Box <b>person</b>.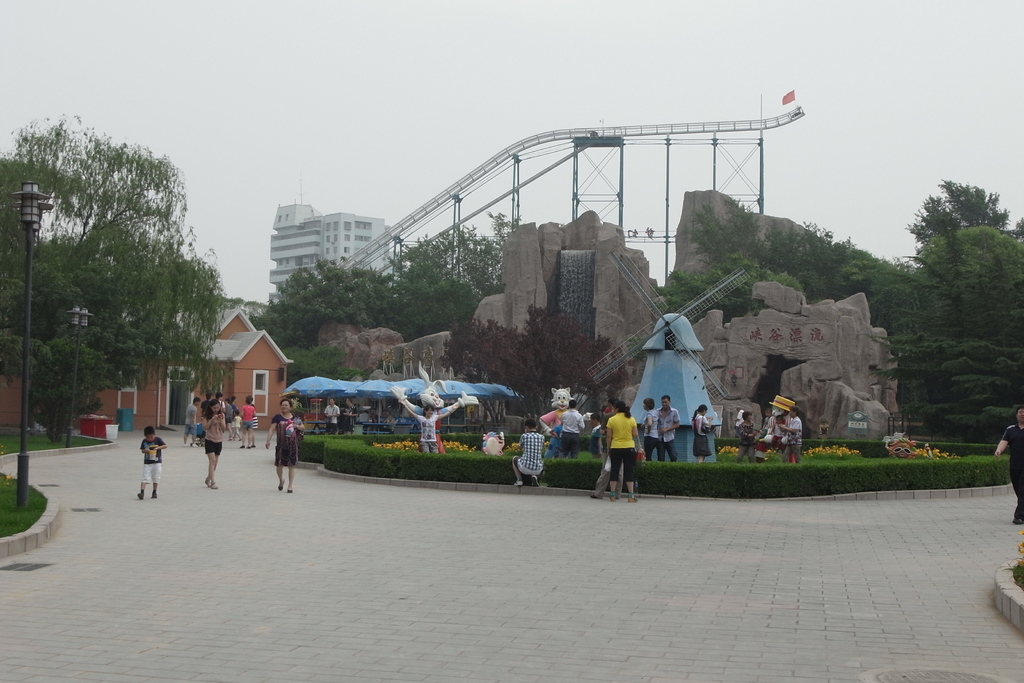
606, 400, 640, 504.
